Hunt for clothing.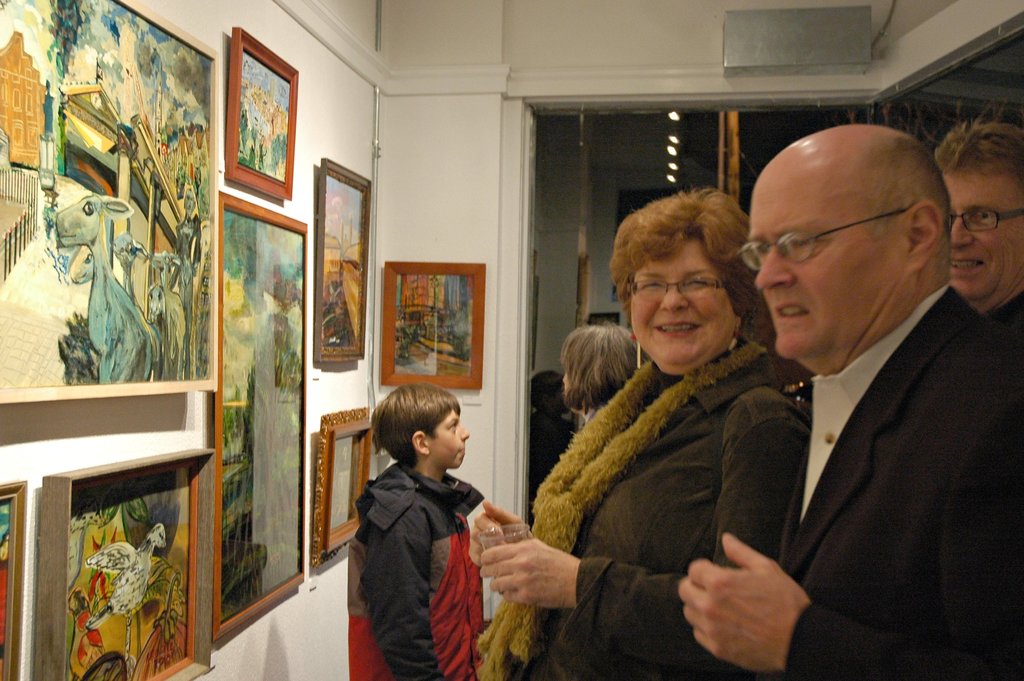
Hunted down at (x1=525, y1=341, x2=807, y2=680).
